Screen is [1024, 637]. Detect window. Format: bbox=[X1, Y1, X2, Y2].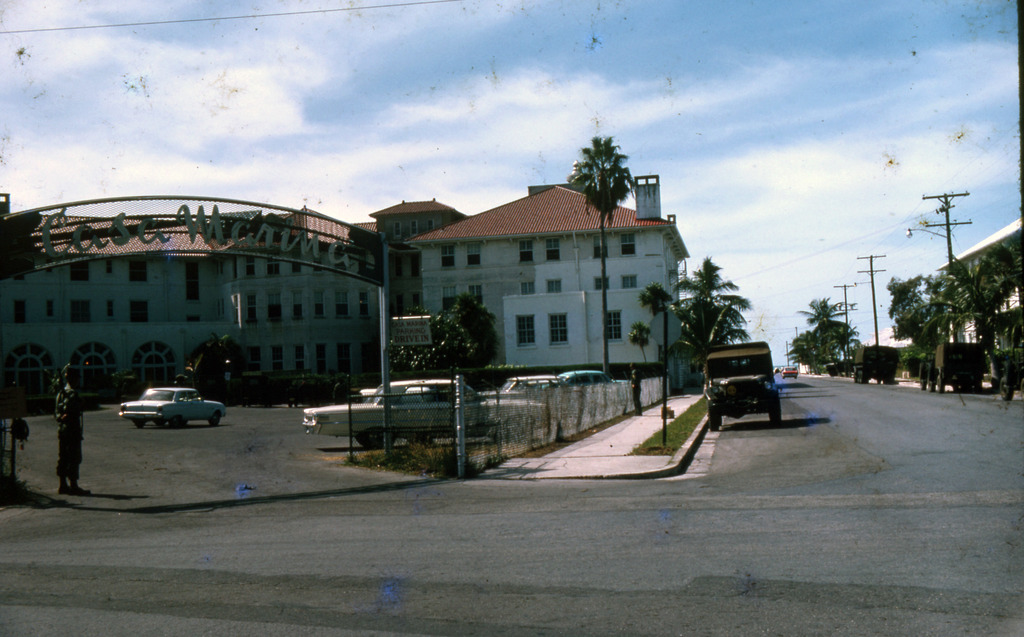
bbox=[442, 243, 460, 271].
